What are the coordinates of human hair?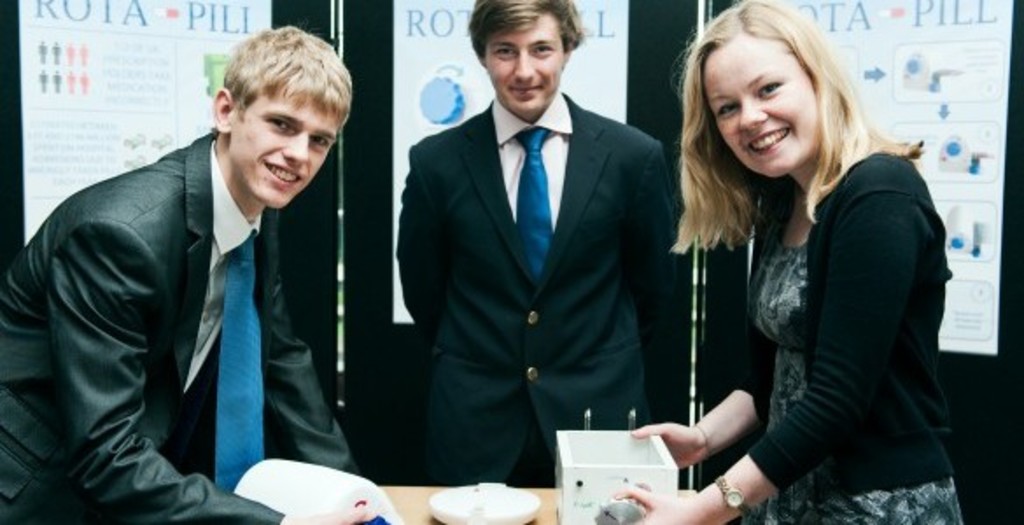
left=674, top=16, right=889, bottom=287.
